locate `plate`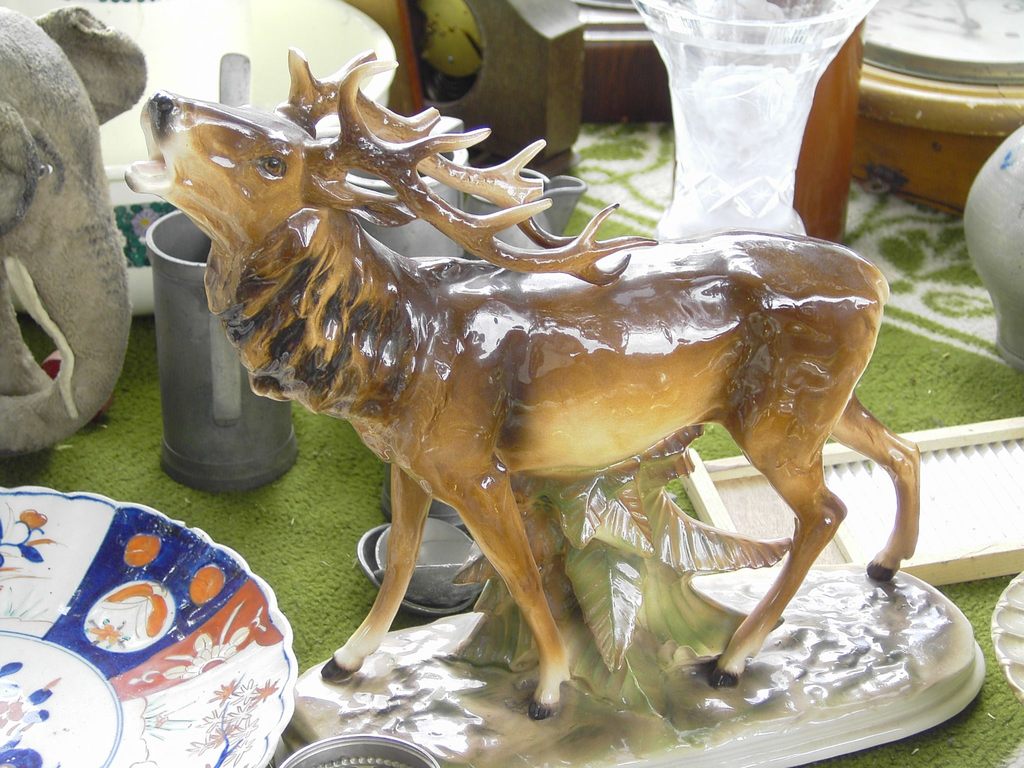
<box>0,505,302,767</box>
